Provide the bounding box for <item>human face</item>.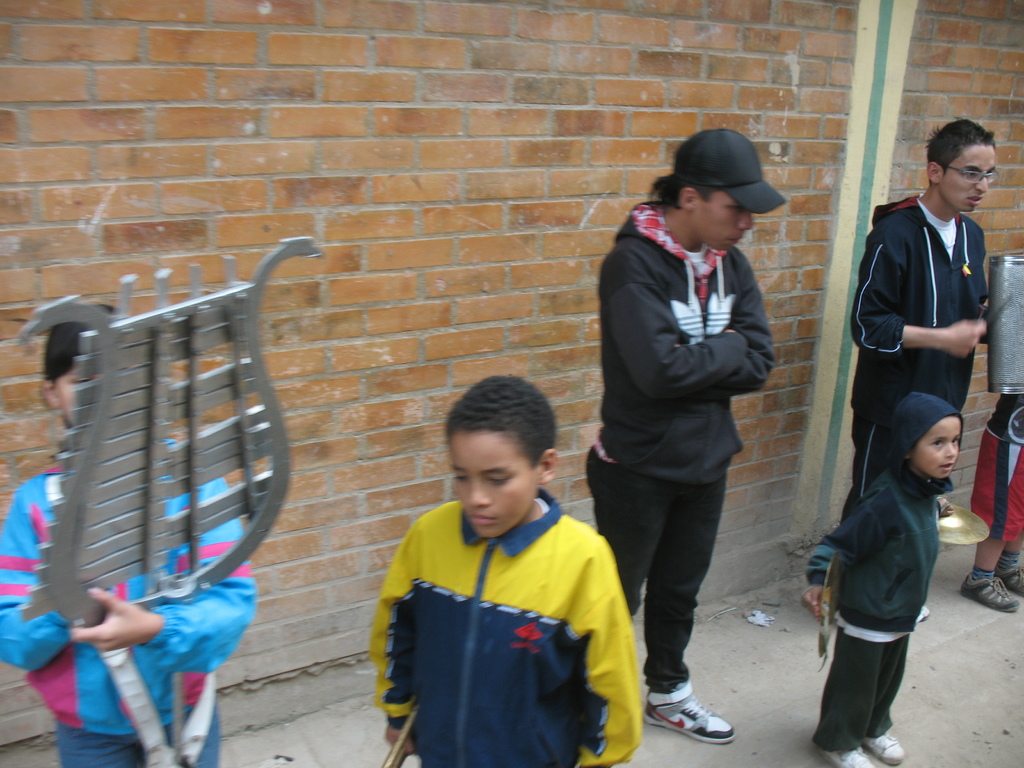
locate(691, 189, 755, 254).
